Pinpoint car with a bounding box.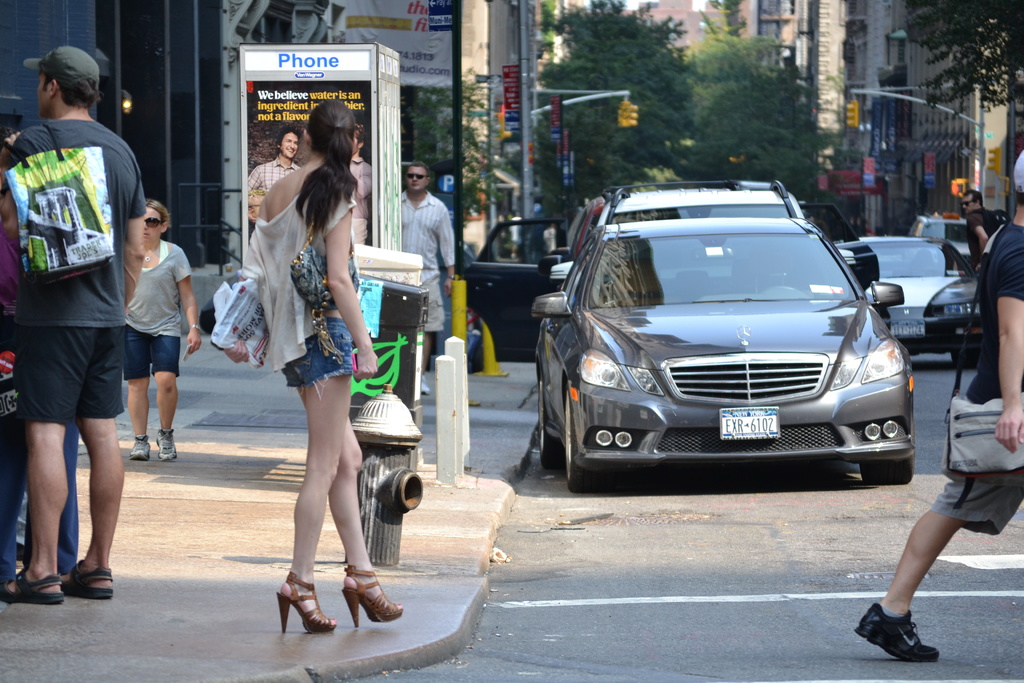
detection(564, 179, 828, 282).
